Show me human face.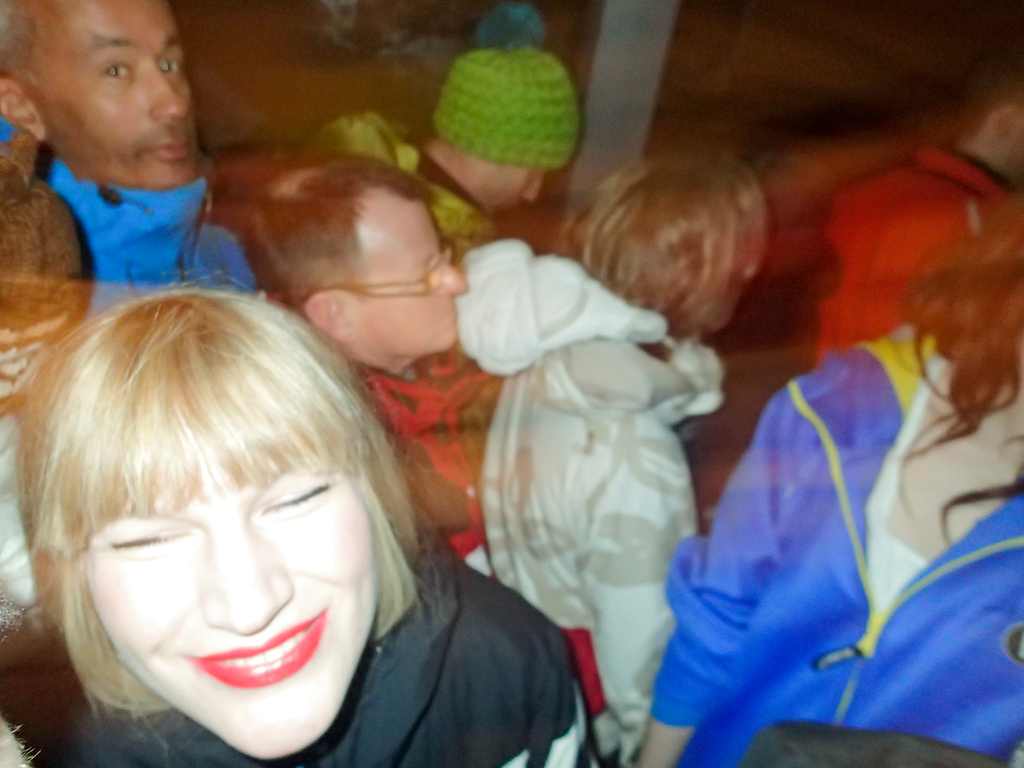
human face is here: <bbox>32, 0, 201, 193</bbox>.
